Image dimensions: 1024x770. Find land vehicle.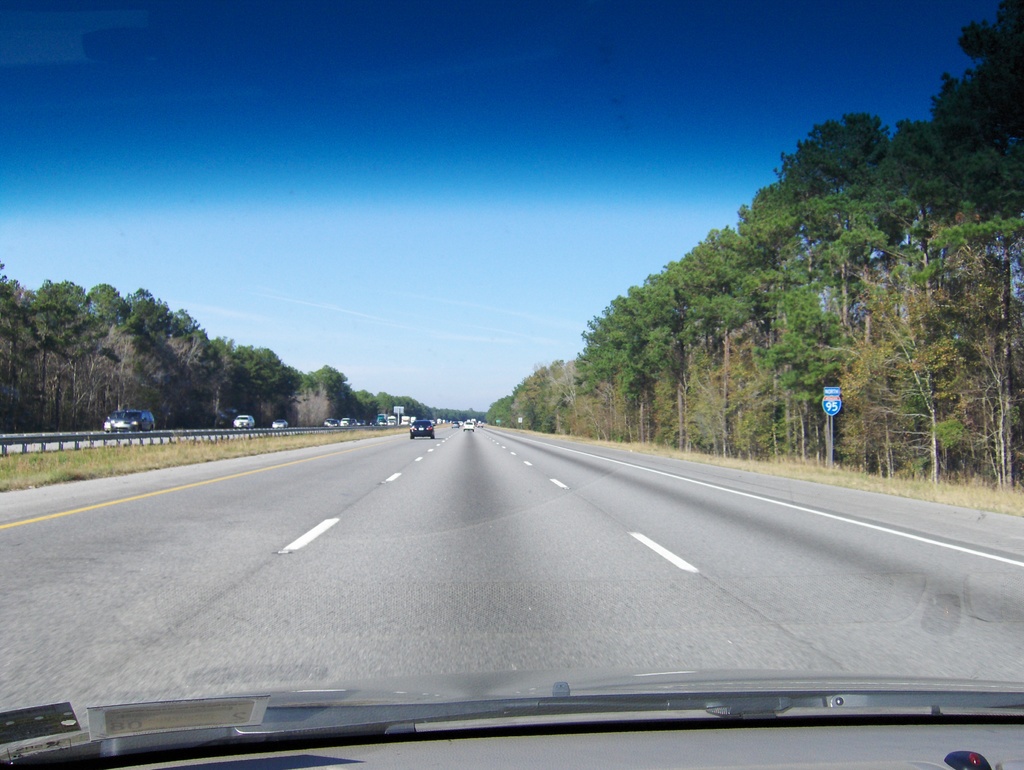
detection(0, 664, 1022, 769).
